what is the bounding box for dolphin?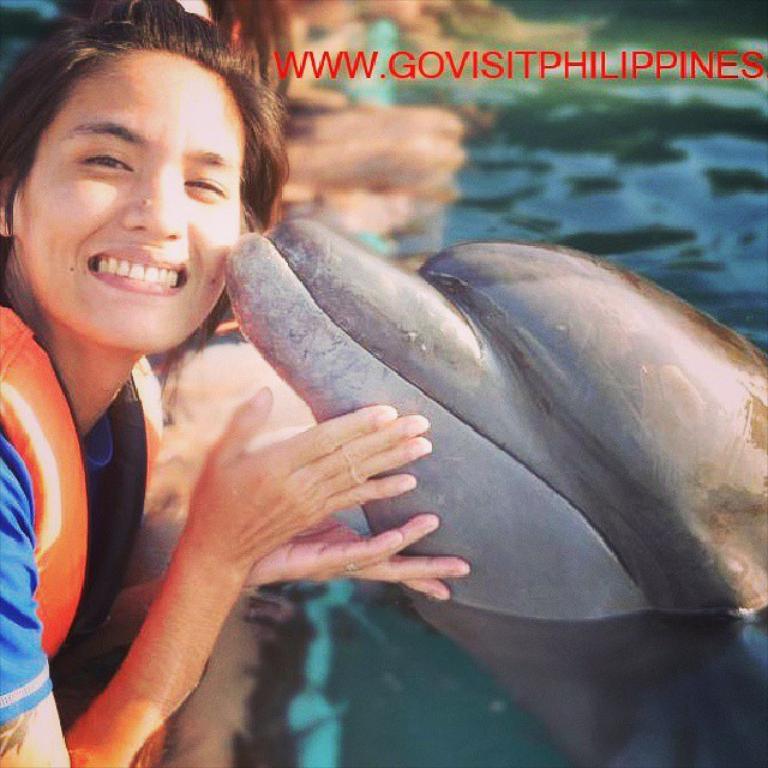
[221,217,767,767].
